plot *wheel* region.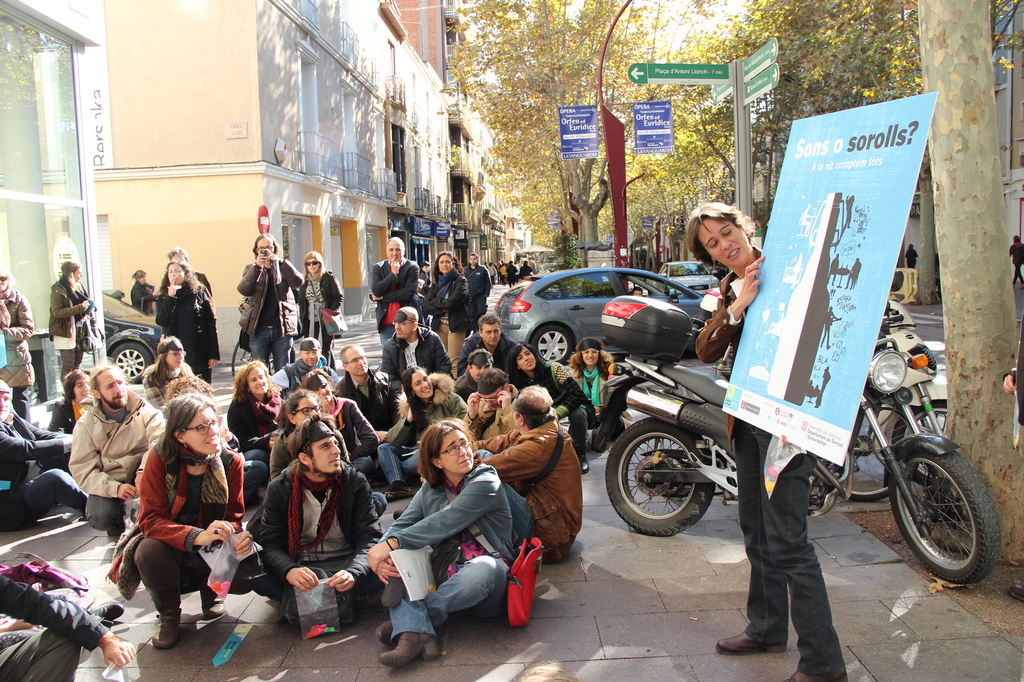
Plotted at box(534, 325, 571, 361).
